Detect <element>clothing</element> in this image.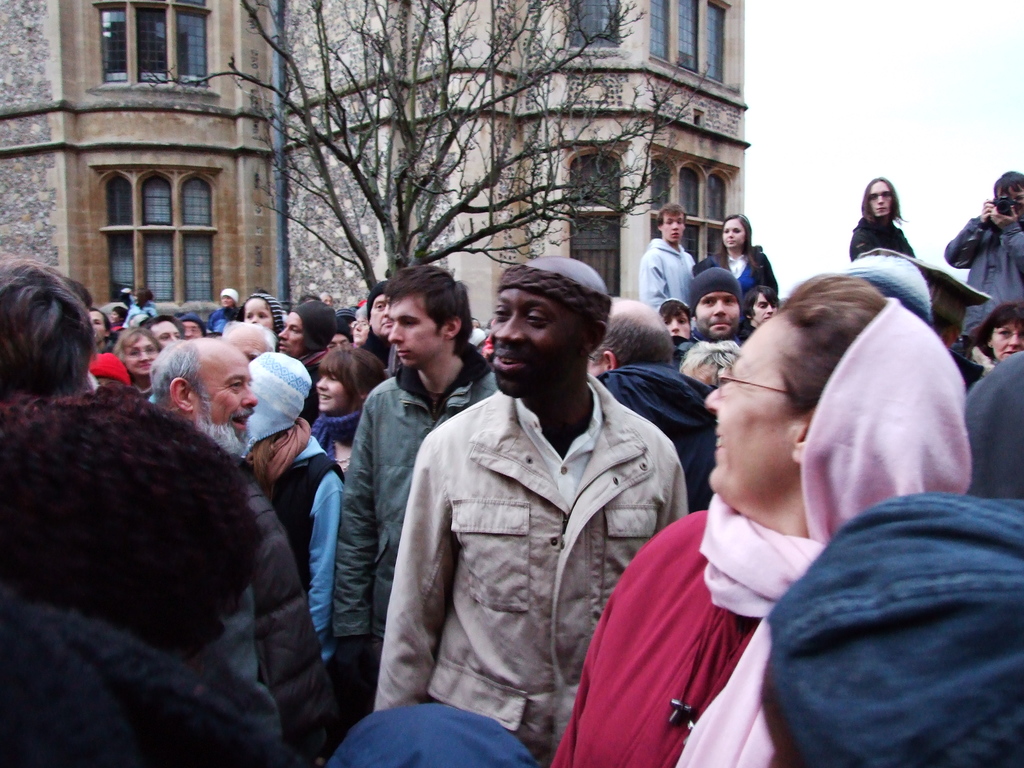
Detection: <box>365,322,694,758</box>.
